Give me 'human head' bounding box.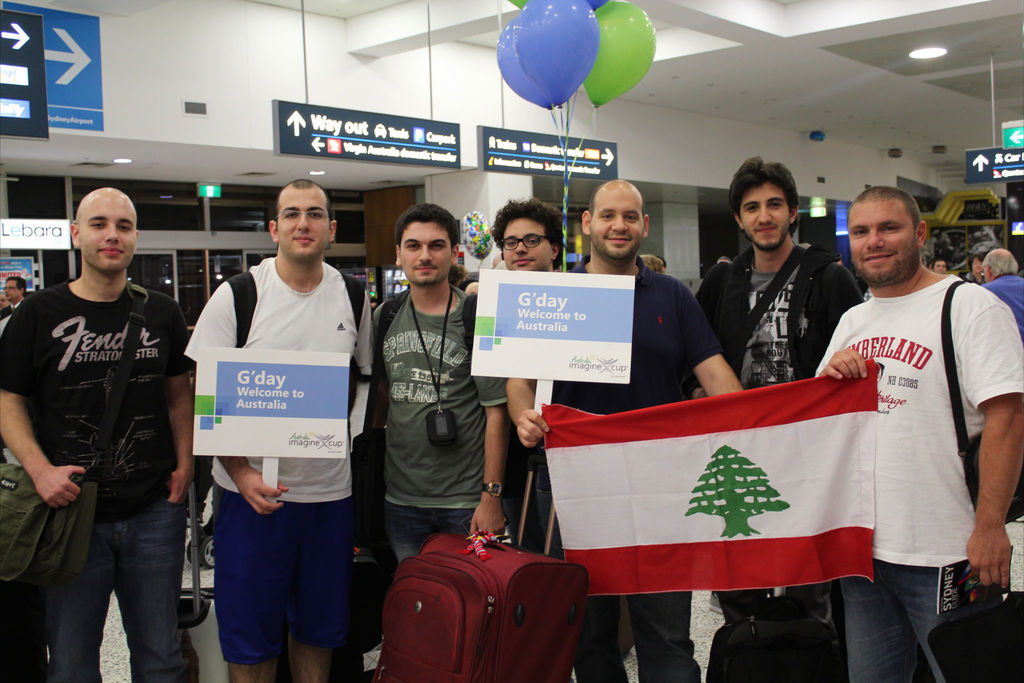
detection(639, 252, 661, 274).
